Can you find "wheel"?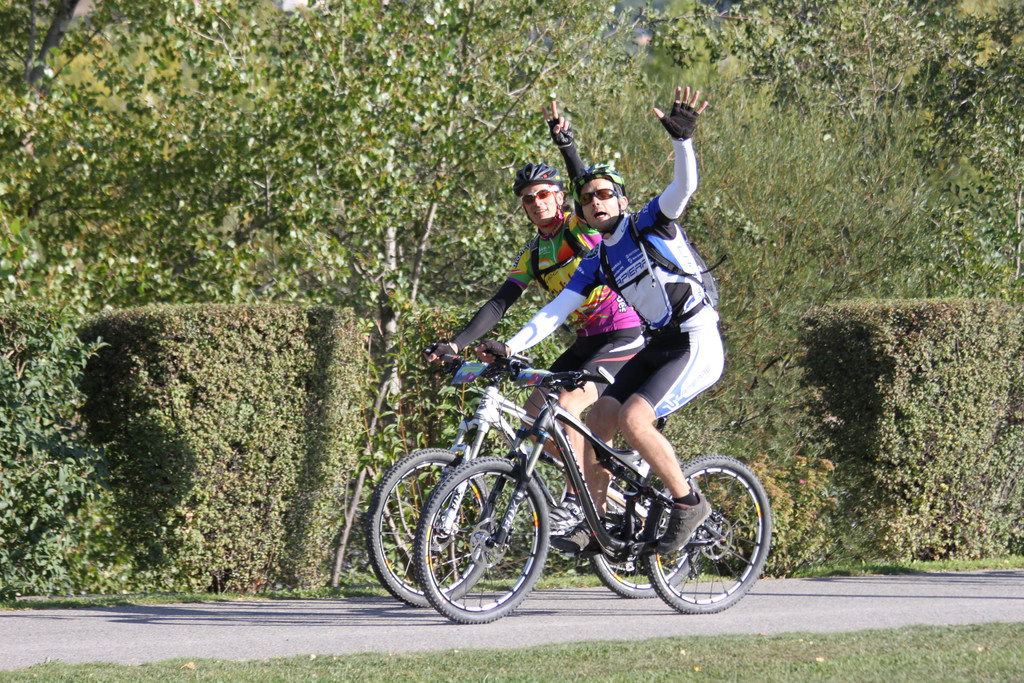
Yes, bounding box: 356,451,493,606.
